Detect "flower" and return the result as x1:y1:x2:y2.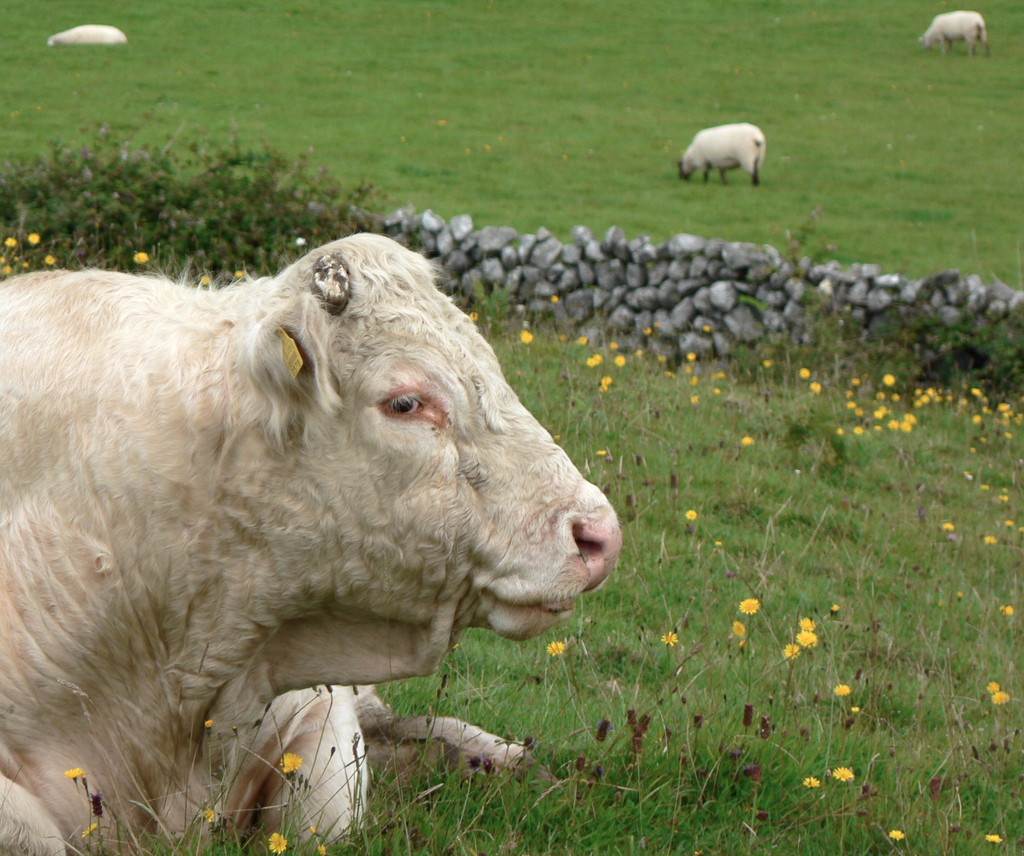
738:597:758:616.
